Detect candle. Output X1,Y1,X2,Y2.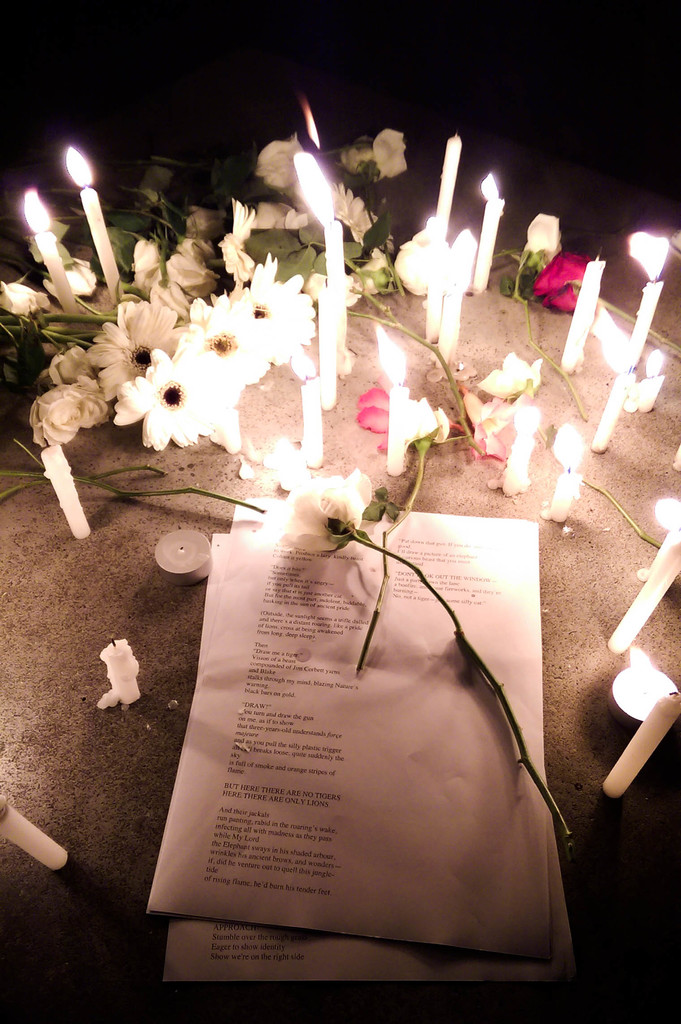
23,188,81,312.
